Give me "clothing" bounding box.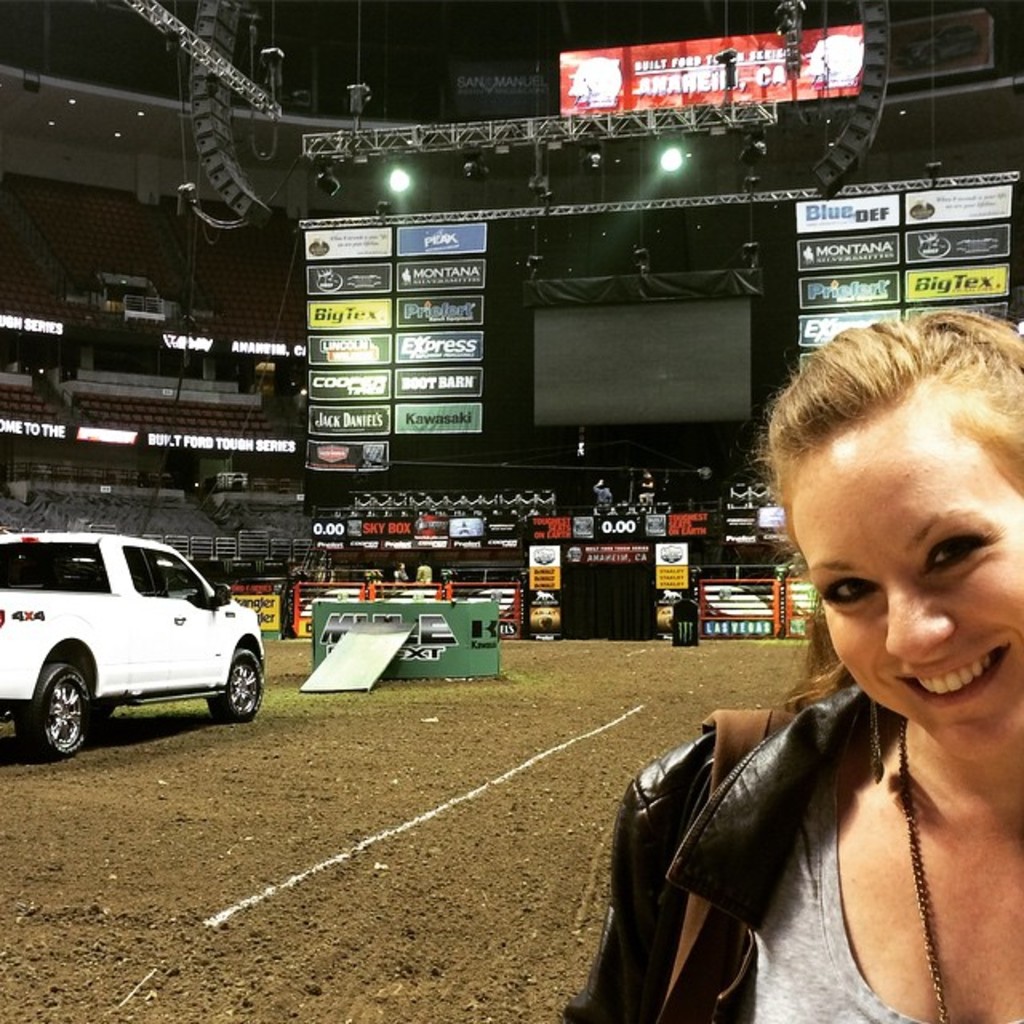
bbox(555, 675, 1022, 1022).
